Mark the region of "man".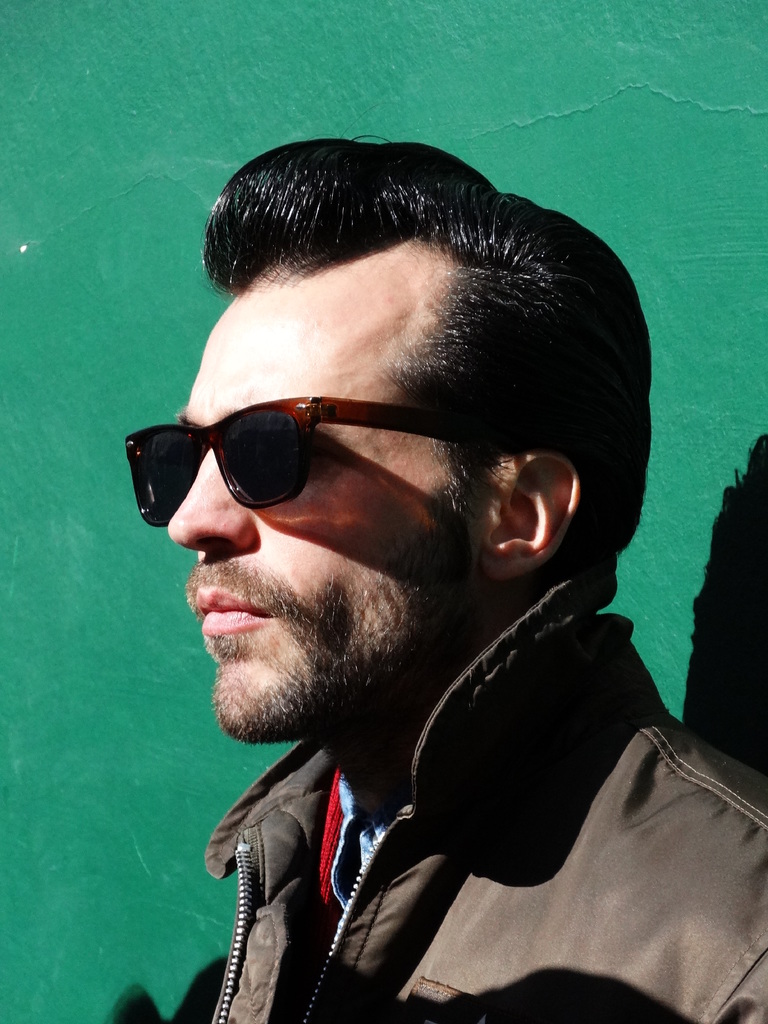
Region: <region>105, 137, 767, 1023</region>.
